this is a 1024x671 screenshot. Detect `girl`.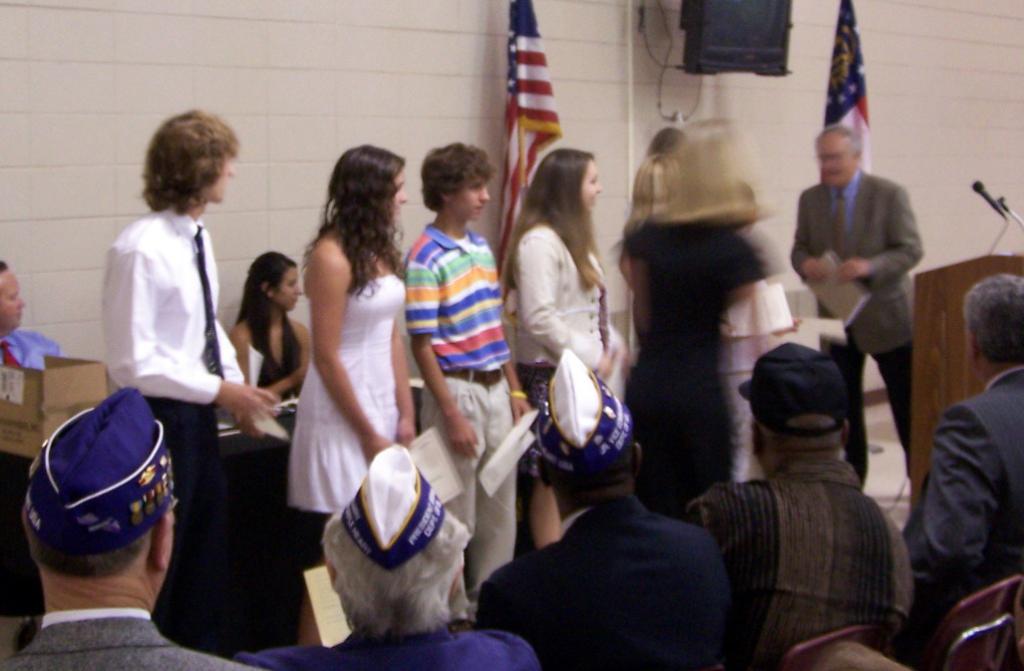
bbox=(224, 245, 312, 436).
